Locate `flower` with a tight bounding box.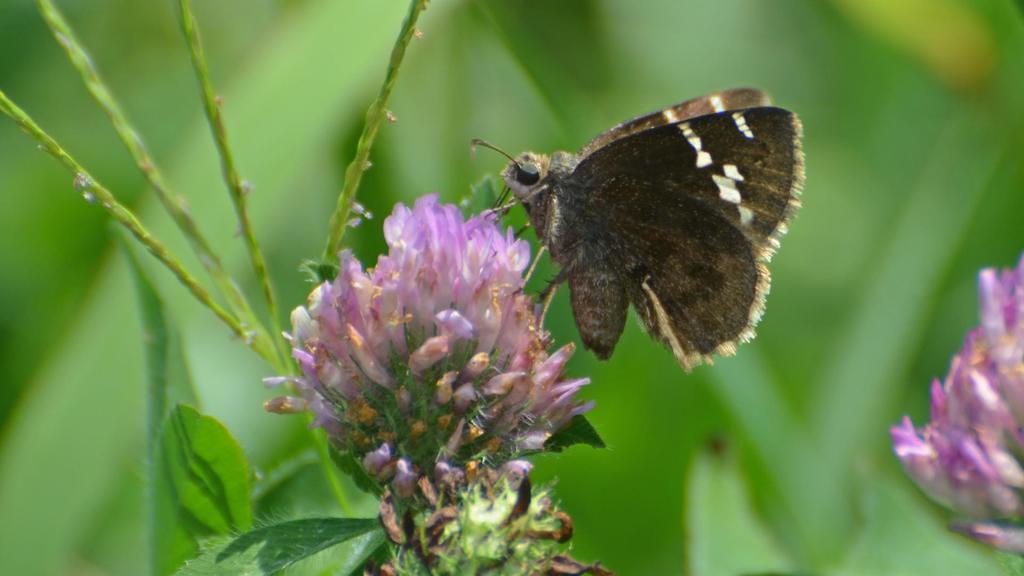
crop(294, 170, 562, 516).
